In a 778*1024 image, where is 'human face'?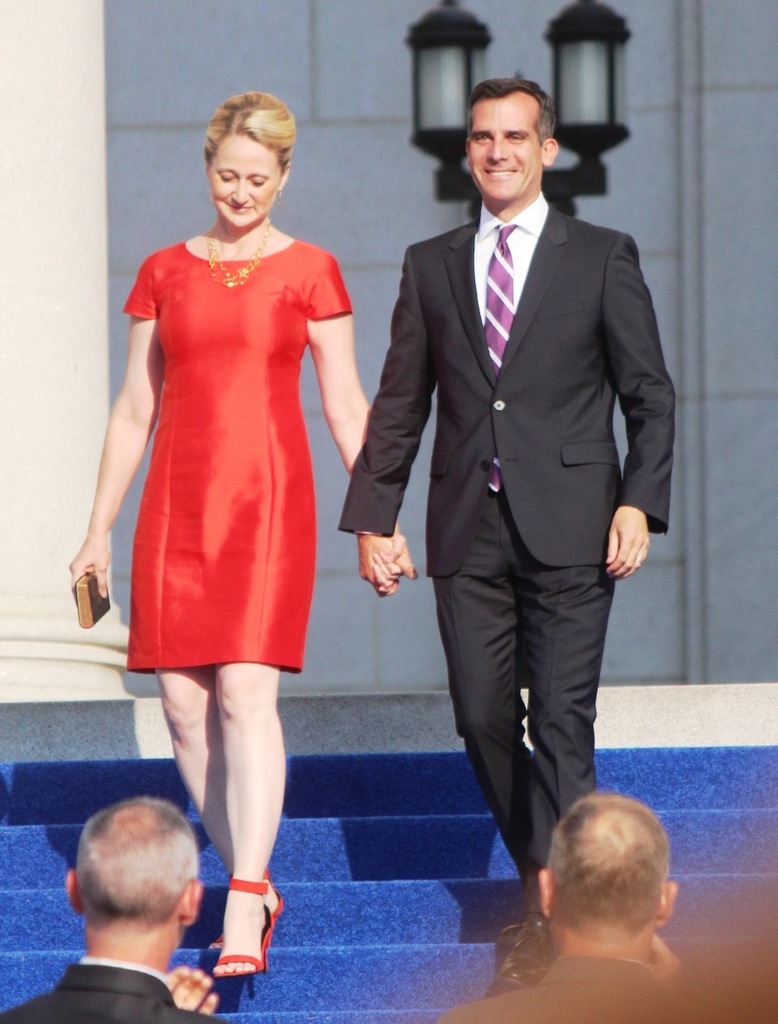
region(473, 101, 543, 206).
